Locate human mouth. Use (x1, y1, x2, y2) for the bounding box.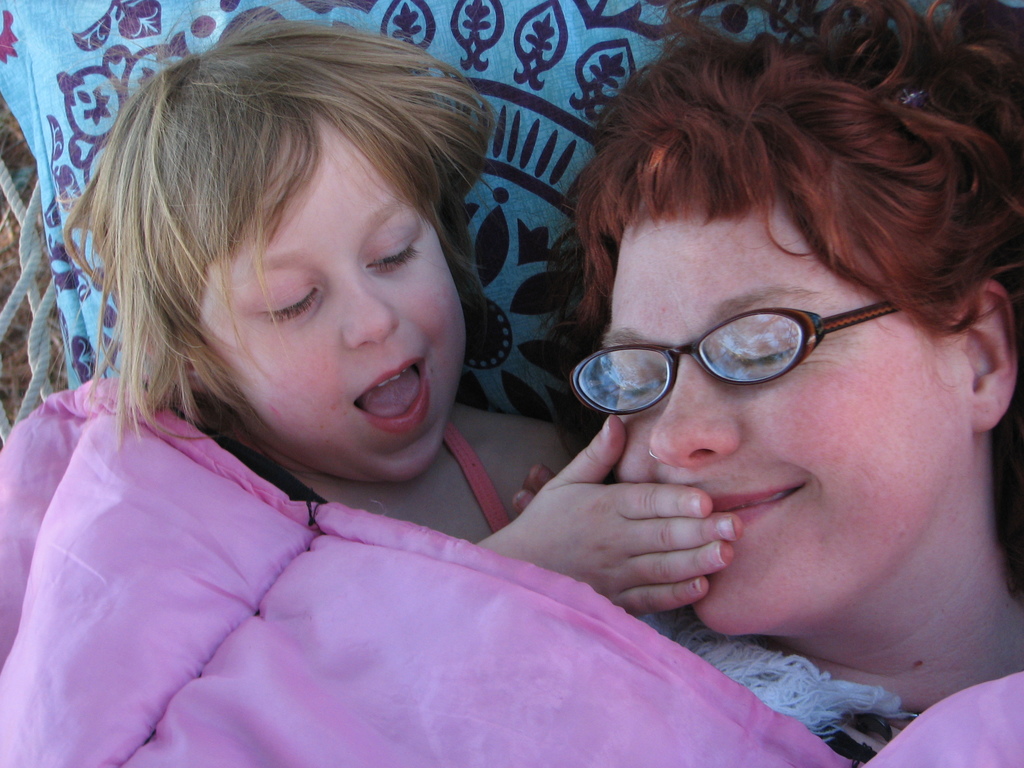
(710, 485, 805, 520).
